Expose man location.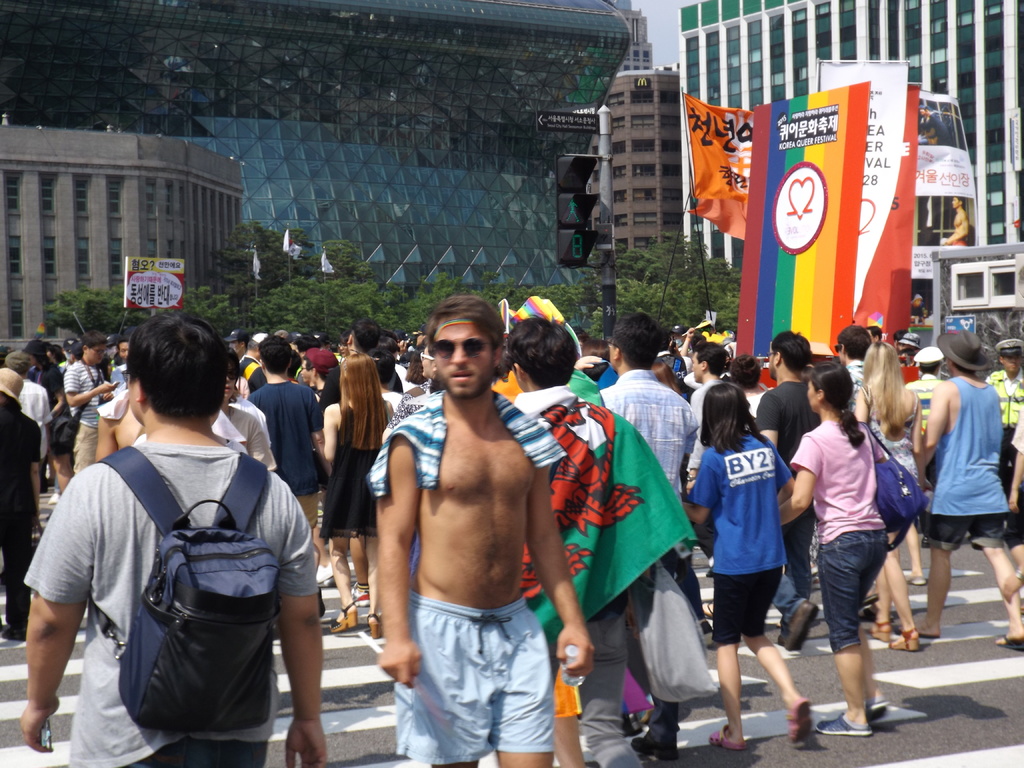
Exposed at (left=0, top=369, right=42, bottom=643).
